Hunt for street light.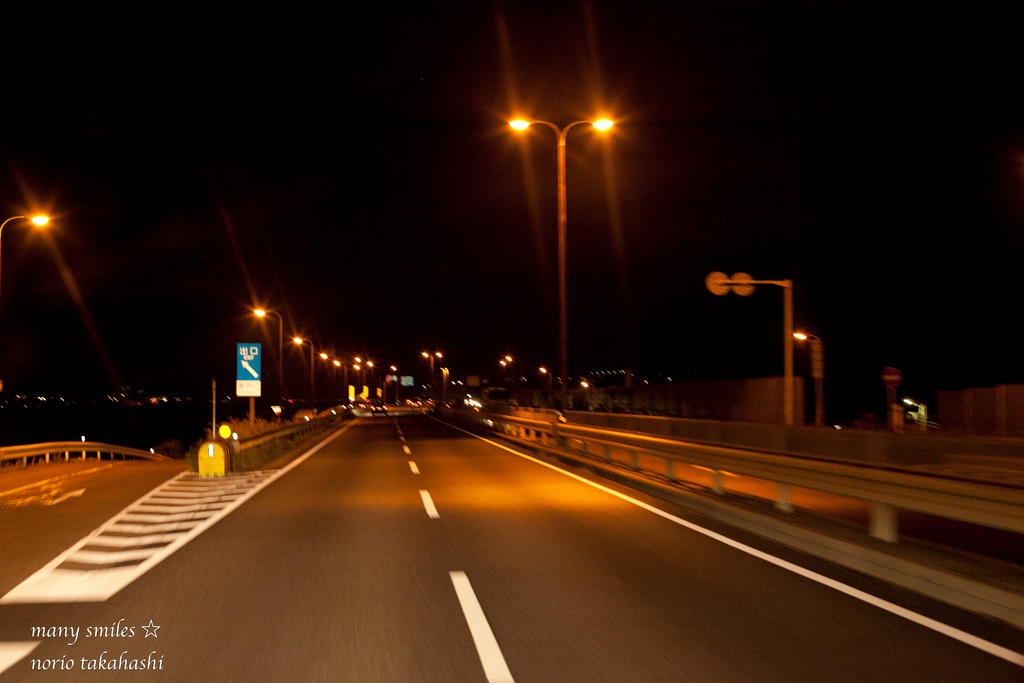
Hunted down at (541,365,554,406).
